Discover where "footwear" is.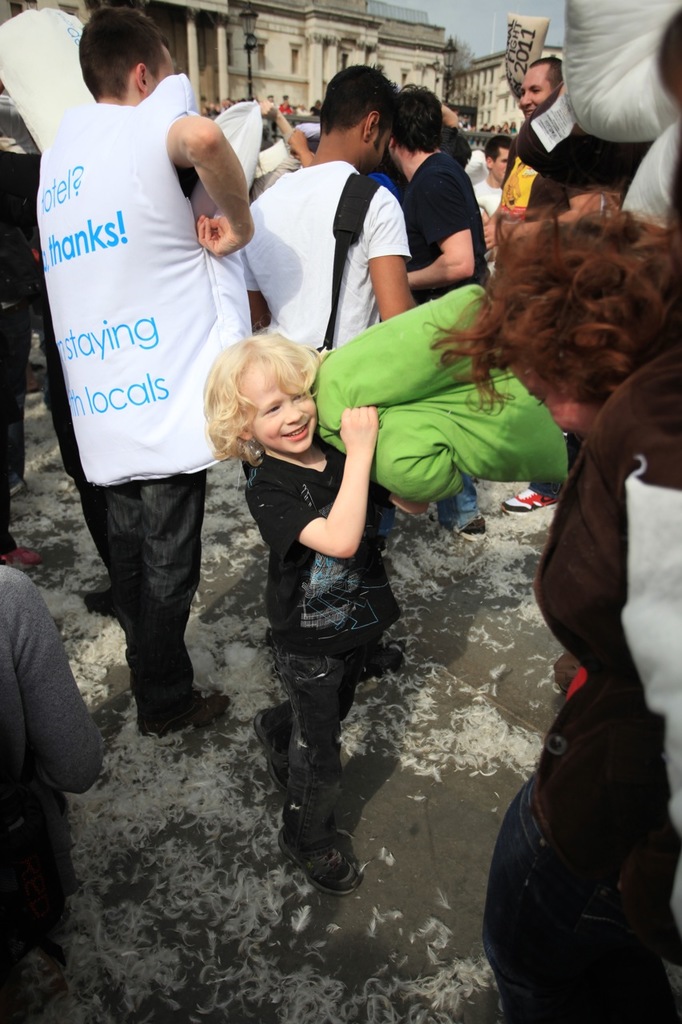
Discovered at locate(359, 650, 412, 678).
